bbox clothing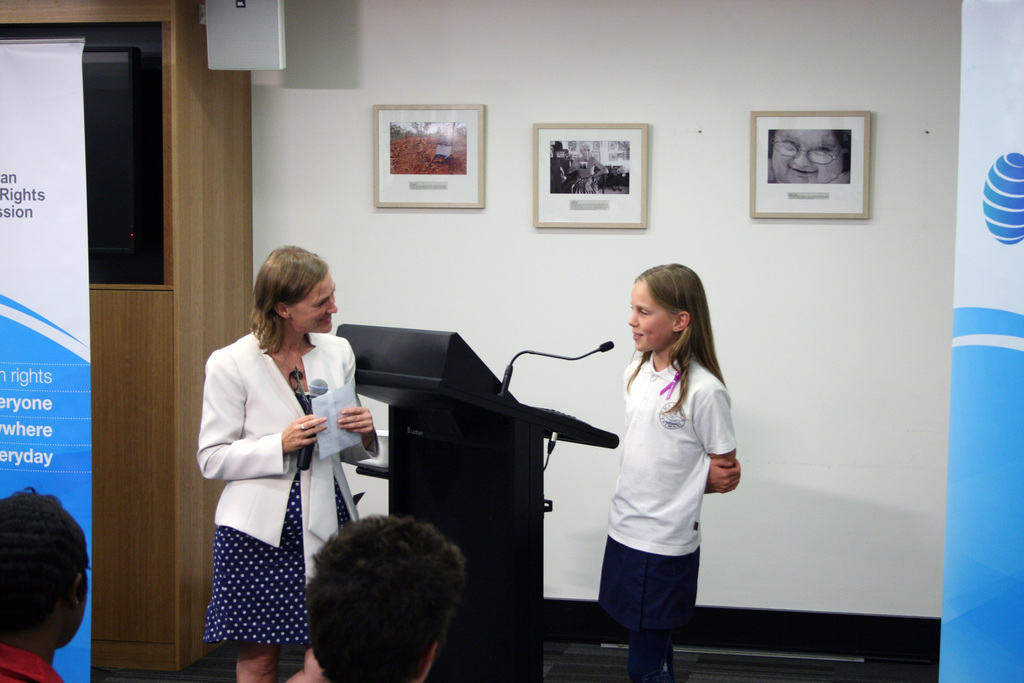
[1, 641, 67, 682]
